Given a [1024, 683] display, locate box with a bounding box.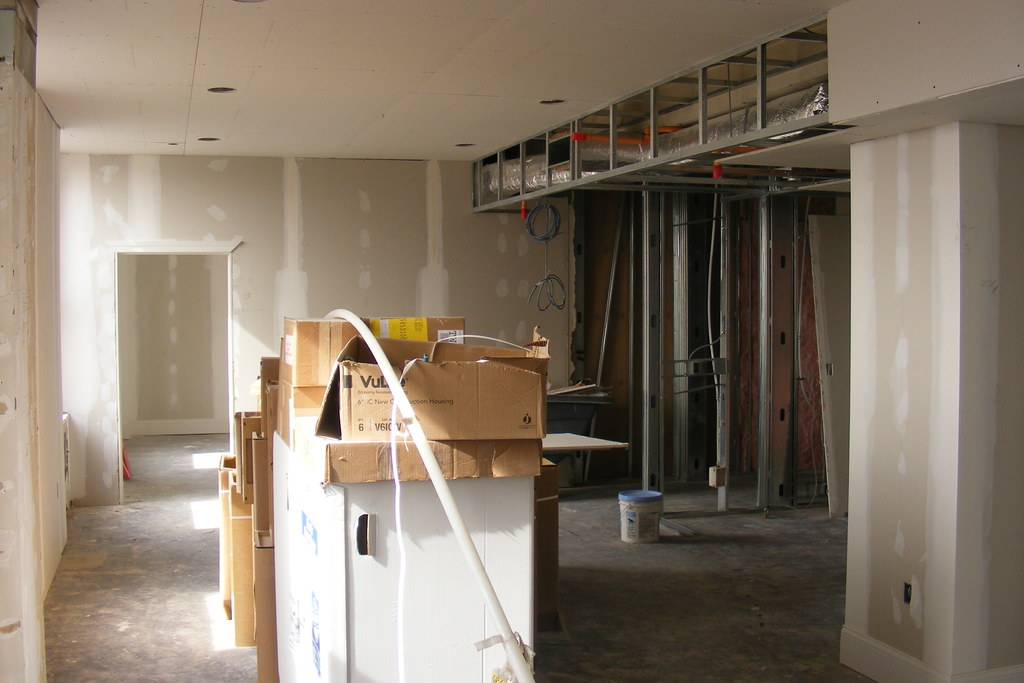
Located: 312/333/553/438.
